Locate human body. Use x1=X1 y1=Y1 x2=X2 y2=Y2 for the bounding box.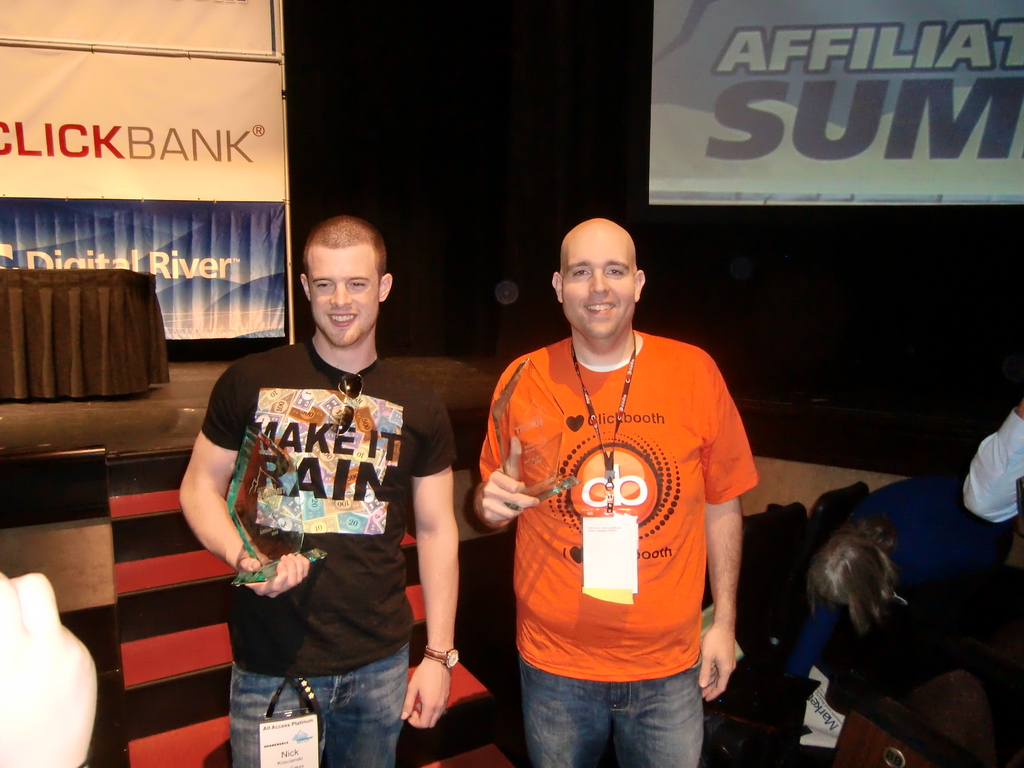
x1=178 y1=208 x2=458 y2=766.
